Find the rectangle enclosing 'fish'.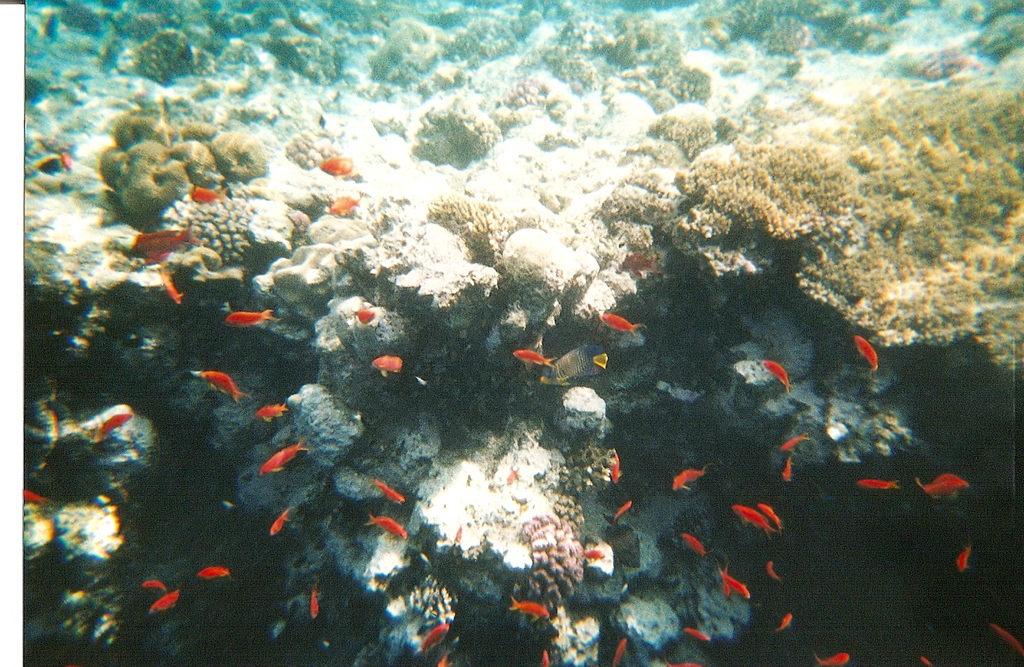
region(88, 412, 137, 445).
